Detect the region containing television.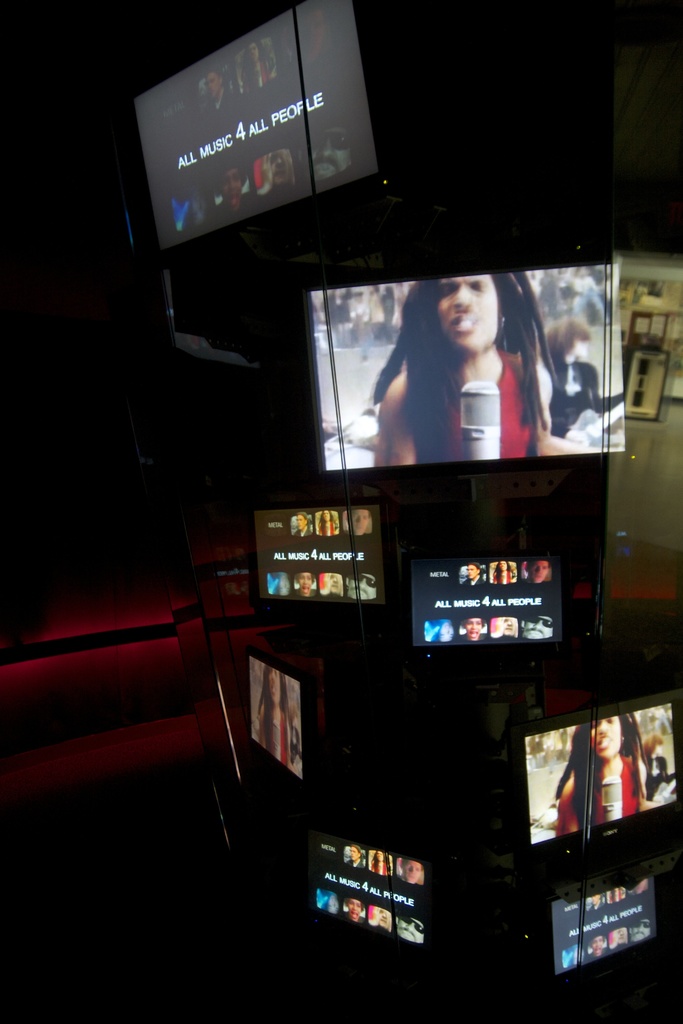
bbox(291, 260, 636, 489).
